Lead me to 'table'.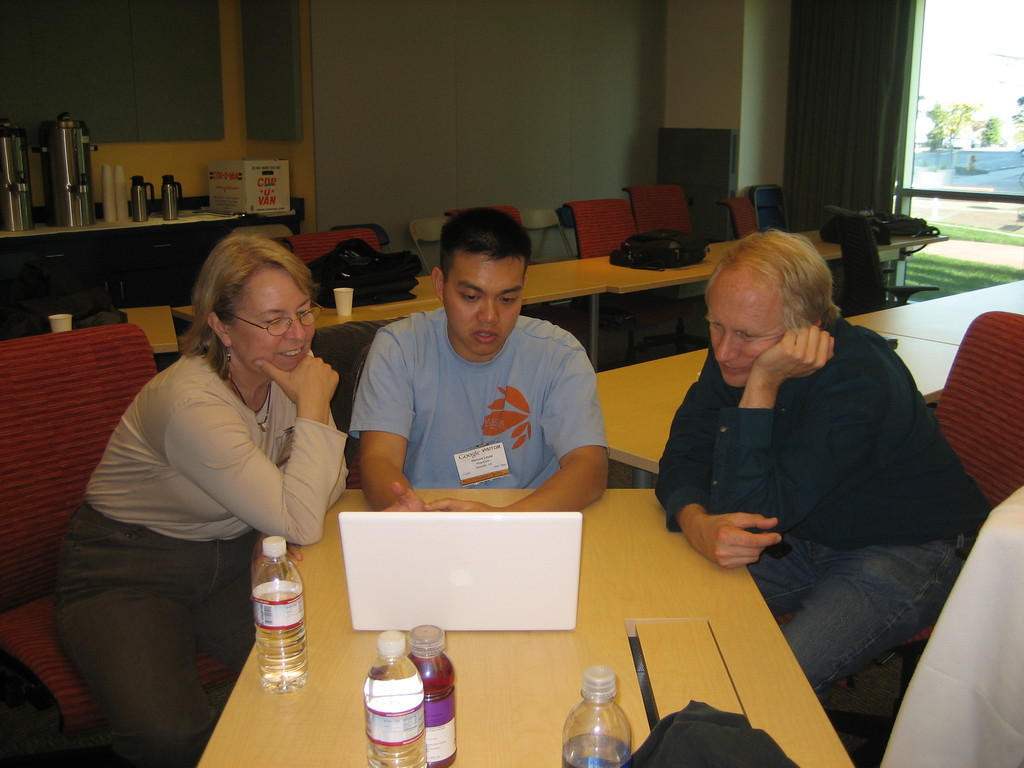
Lead to detection(582, 229, 947, 305).
